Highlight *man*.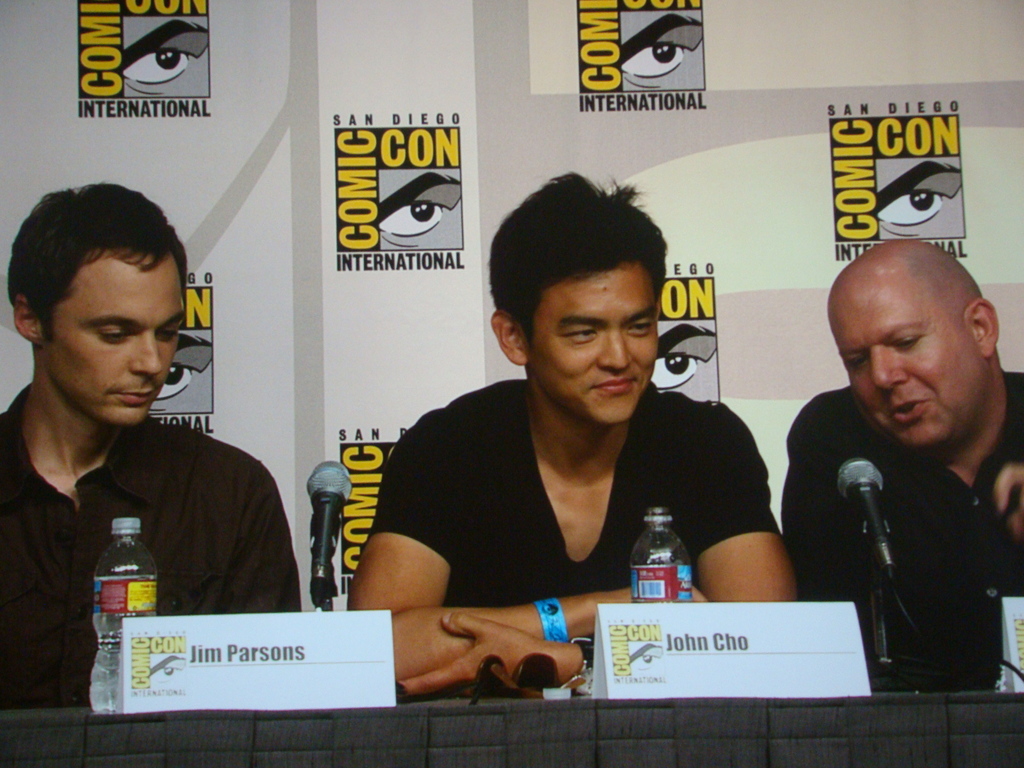
Highlighted region: (x1=0, y1=185, x2=296, y2=715).
